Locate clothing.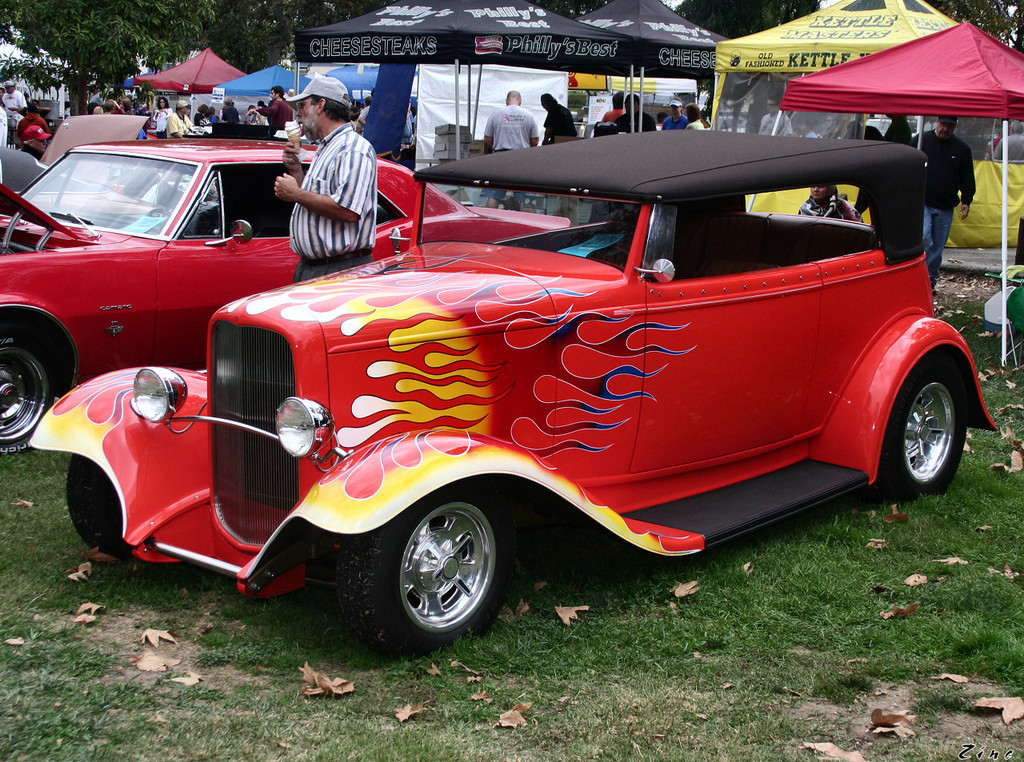
Bounding box: (911,128,979,293).
